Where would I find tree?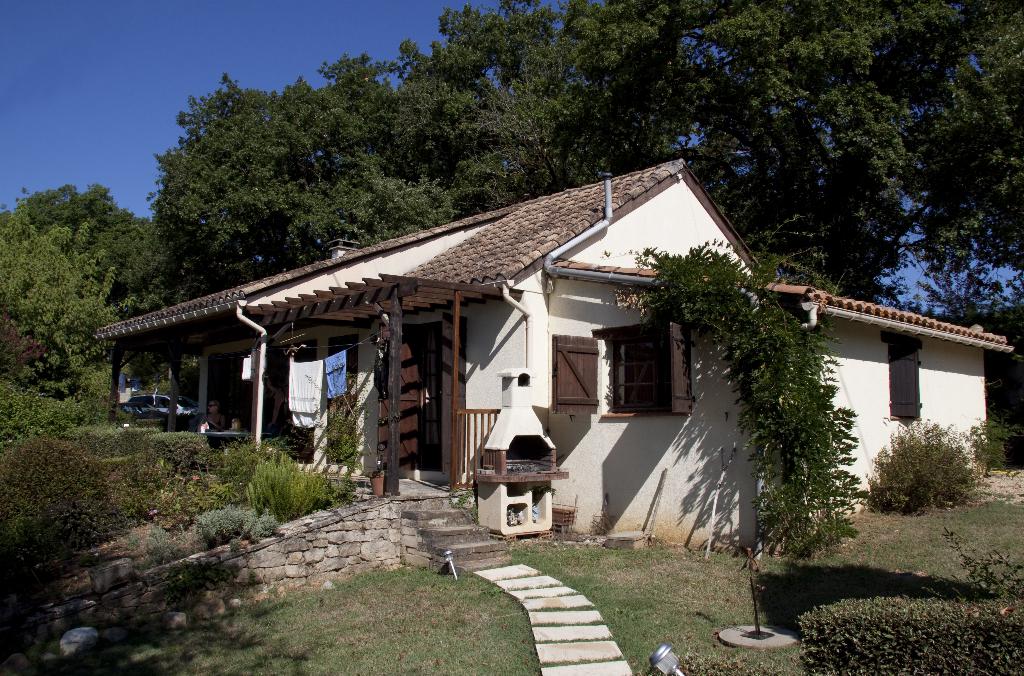
At select_region(0, 193, 125, 364).
